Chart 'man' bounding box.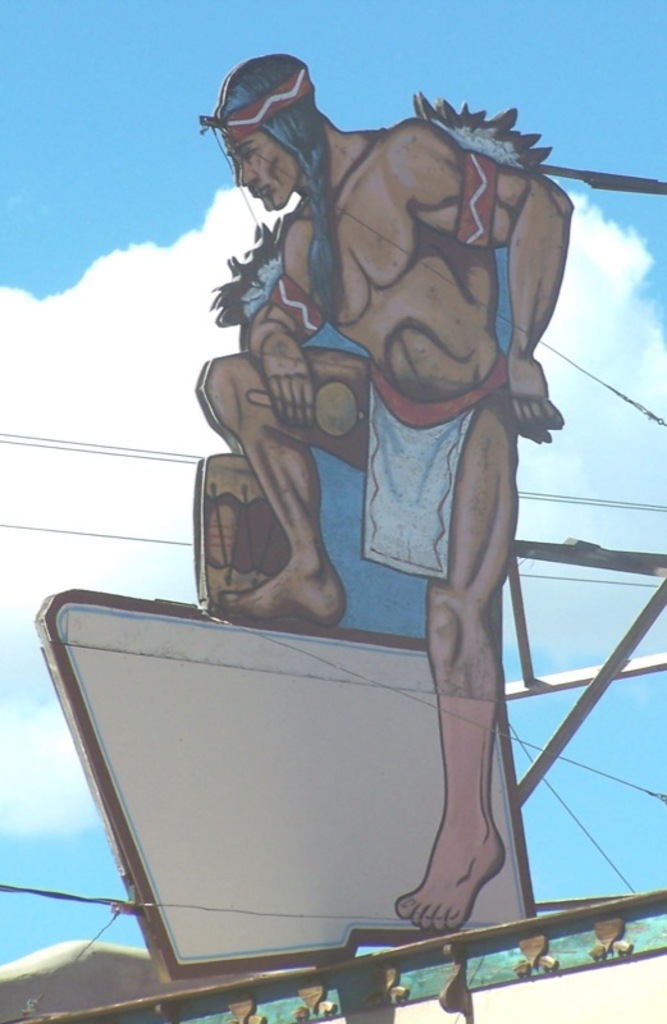
Charted: region(149, 45, 603, 897).
